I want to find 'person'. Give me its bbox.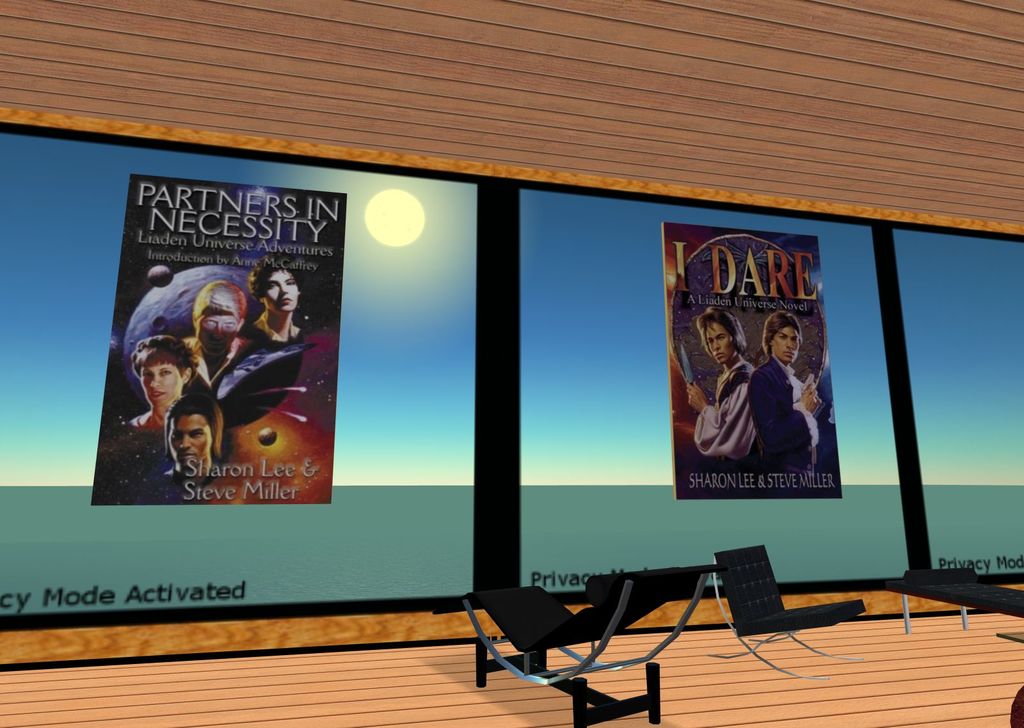
[122,335,202,428].
